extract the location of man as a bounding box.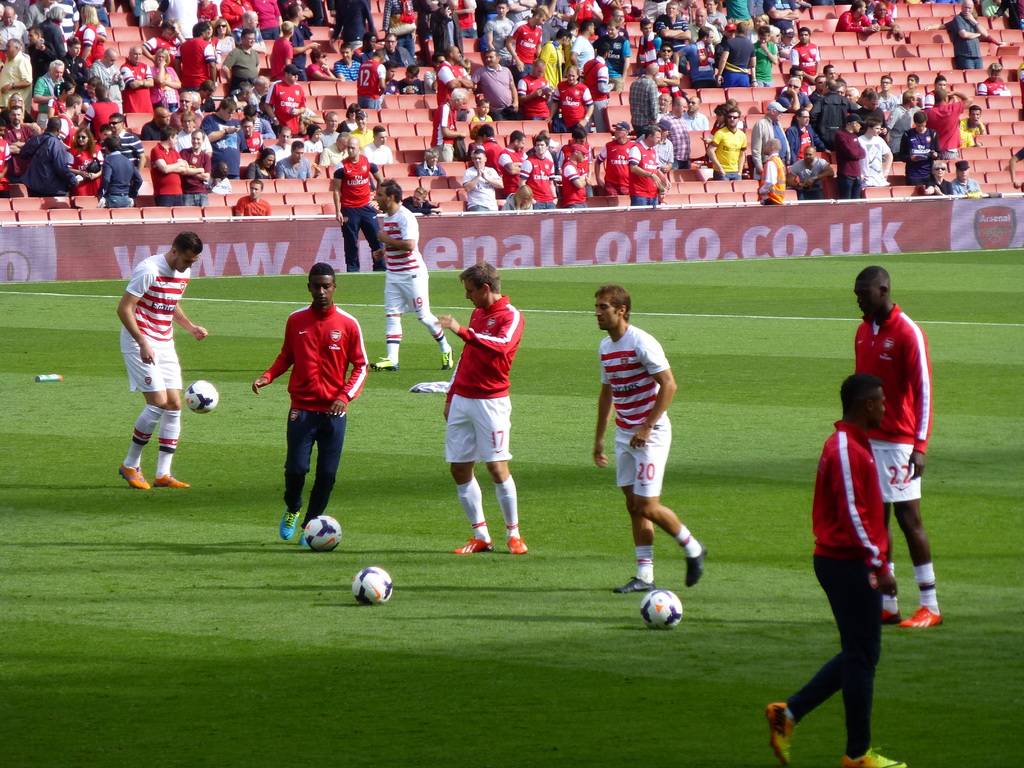
<bbox>475, 54, 538, 116</bbox>.
